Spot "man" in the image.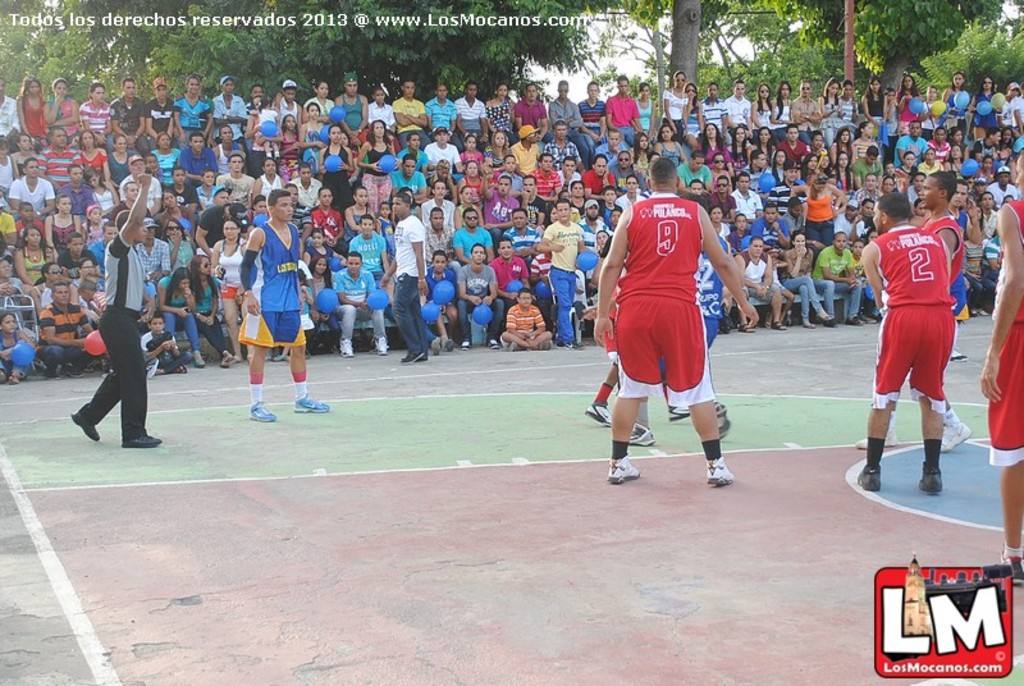
"man" found at pyautogui.locateOnScreen(60, 168, 92, 210).
